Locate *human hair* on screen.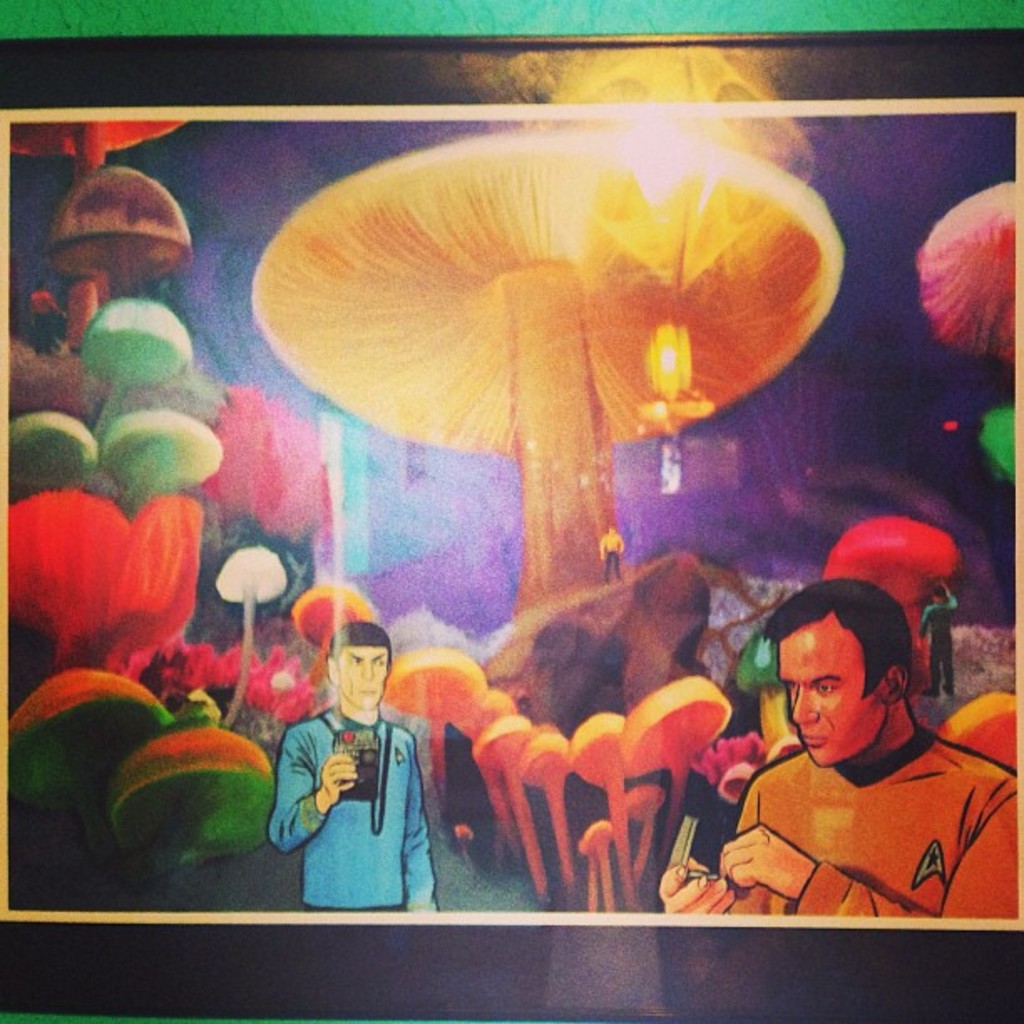
On screen at x1=930, y1=581, x2=947, y2=601.
